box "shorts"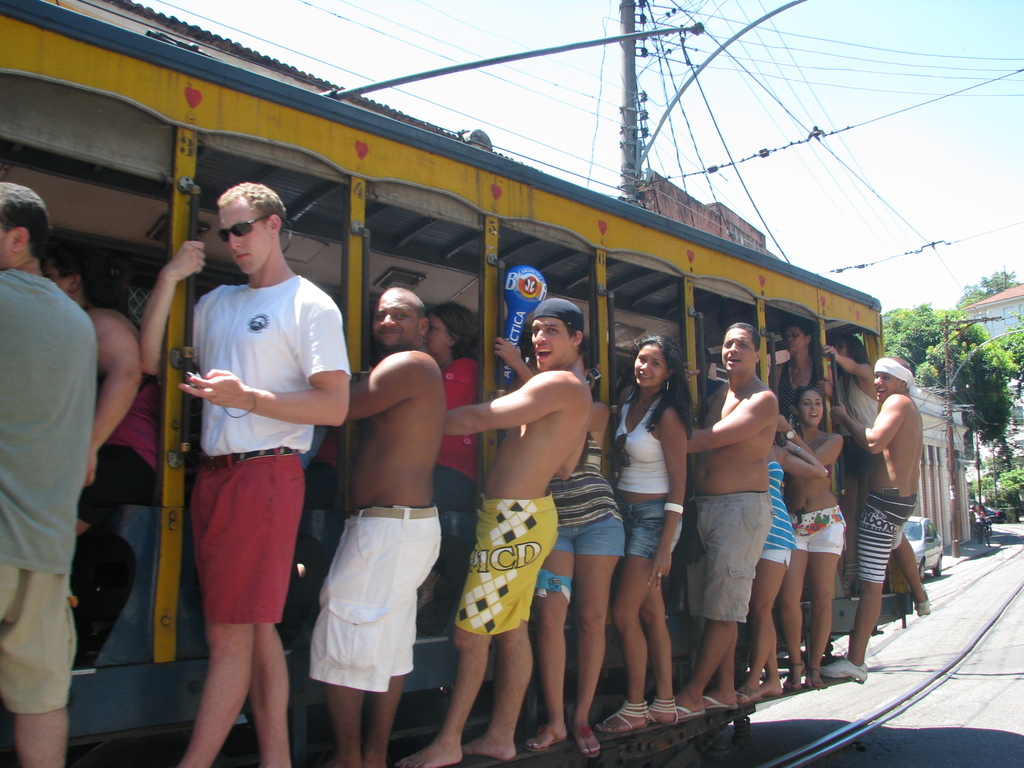
[left=0, top=563, right=76, bottom=714]
